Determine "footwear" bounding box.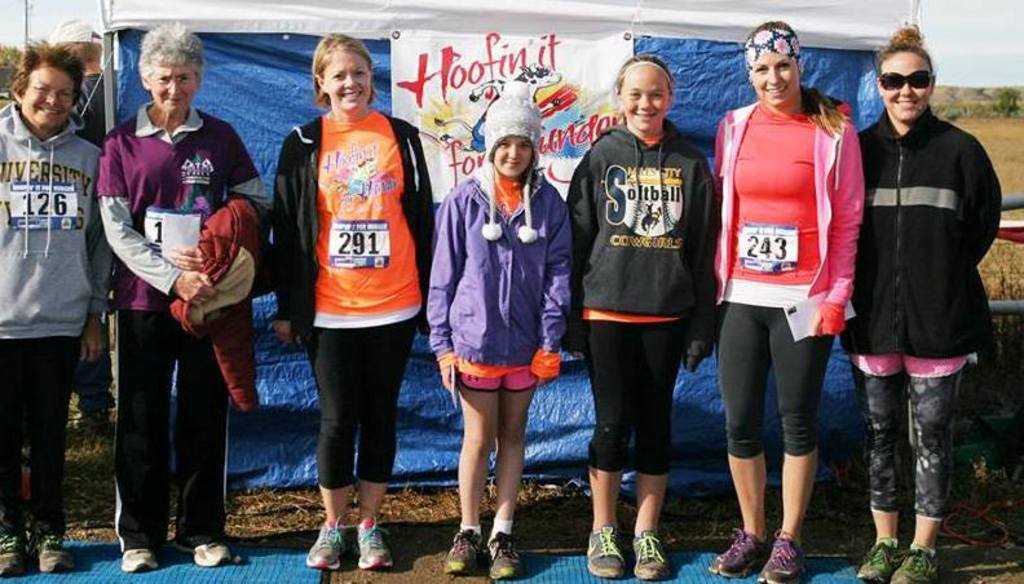
Determined: <bbox>857, 541, 897, 583</bbox>.
